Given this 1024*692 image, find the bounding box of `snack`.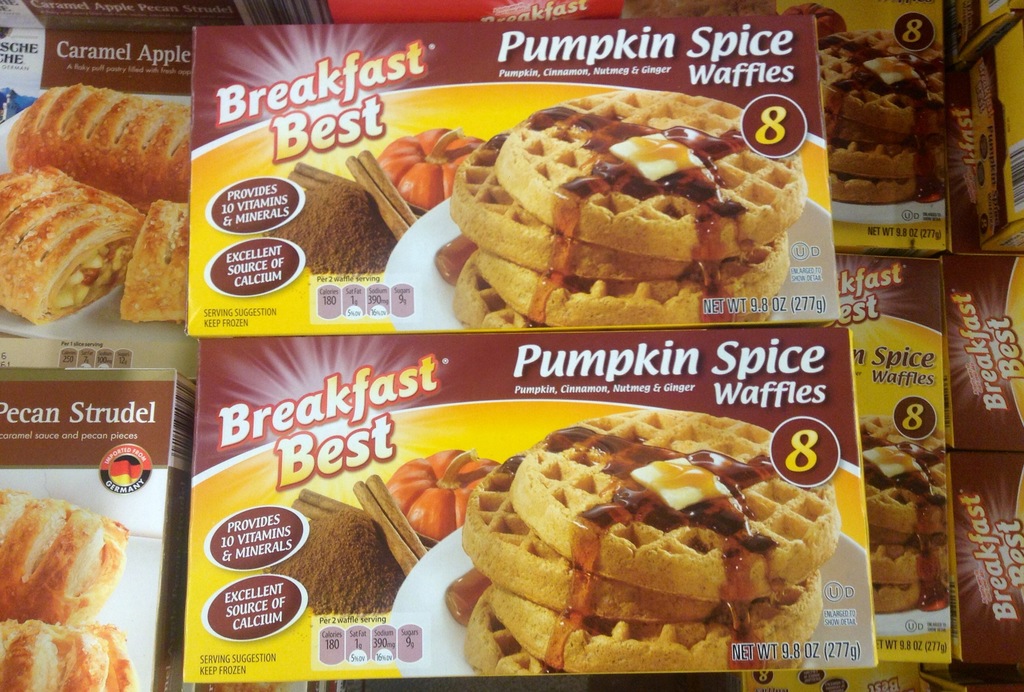
[left=8, top=85, right=198, bottom=209].
